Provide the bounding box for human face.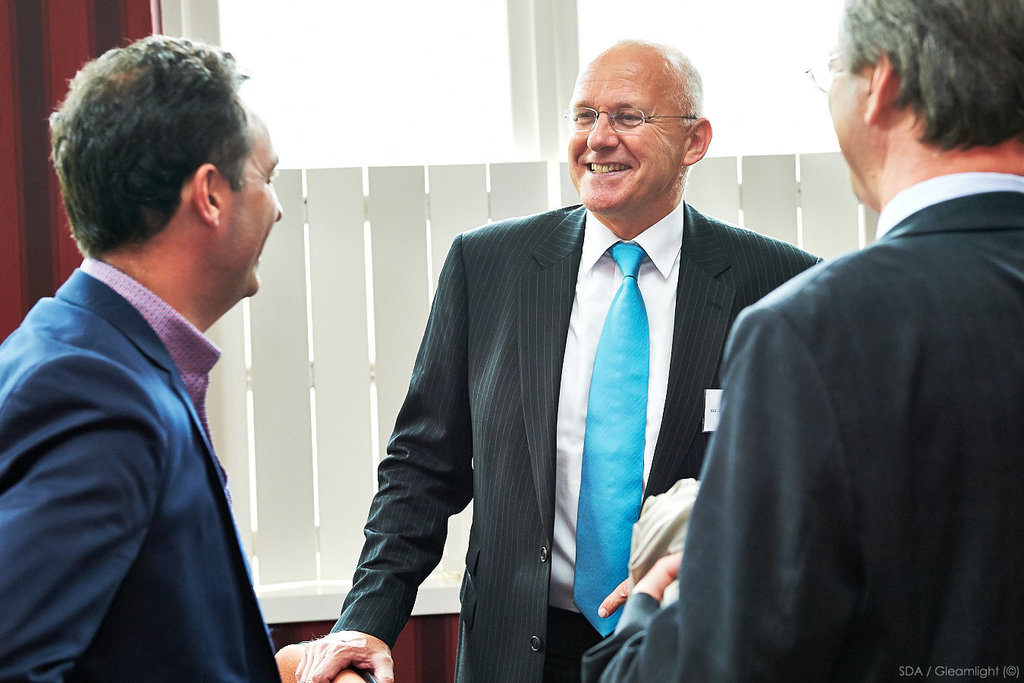
(x1=818, y1=24, x2=871, y2=213).
